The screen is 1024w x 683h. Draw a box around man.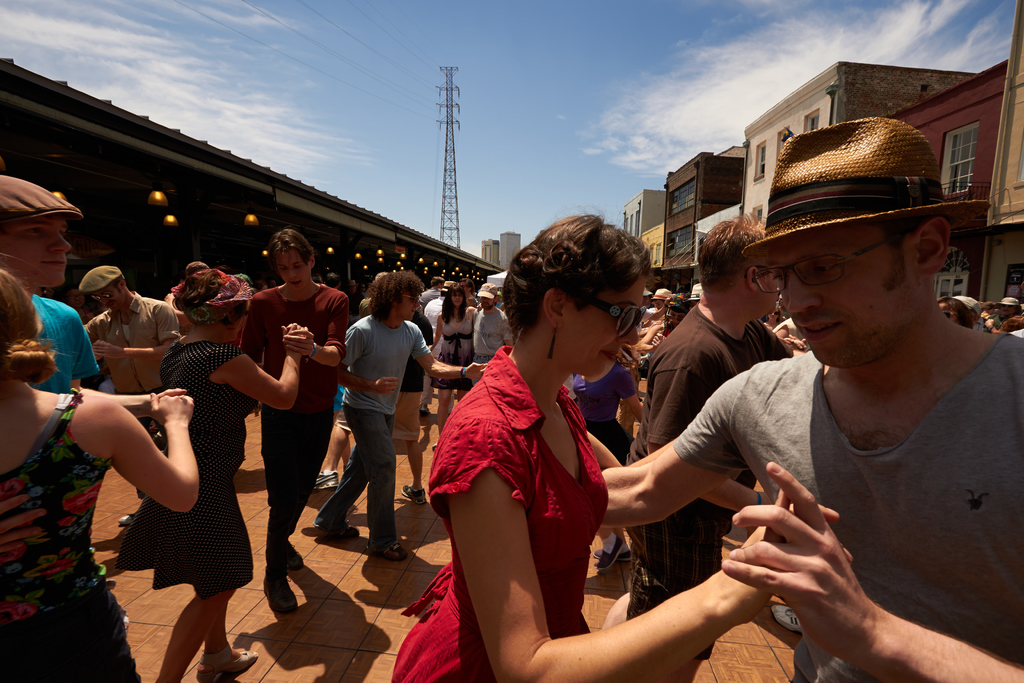
466 281 512 381.
